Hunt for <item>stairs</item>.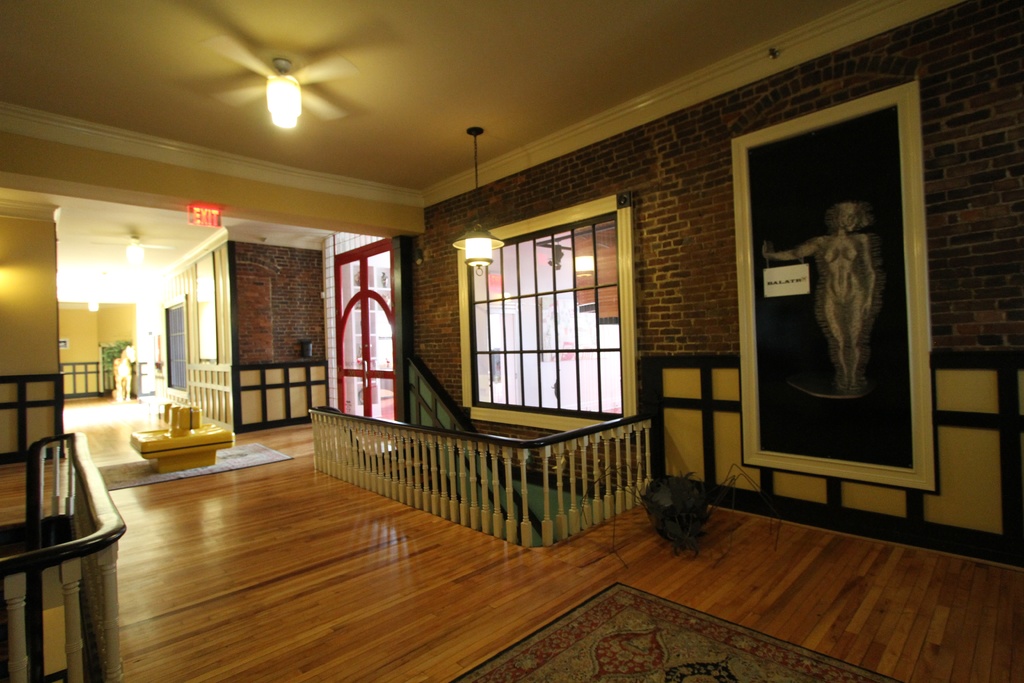
Hunted down at left=348, top=436, right=461, bottom=508.
